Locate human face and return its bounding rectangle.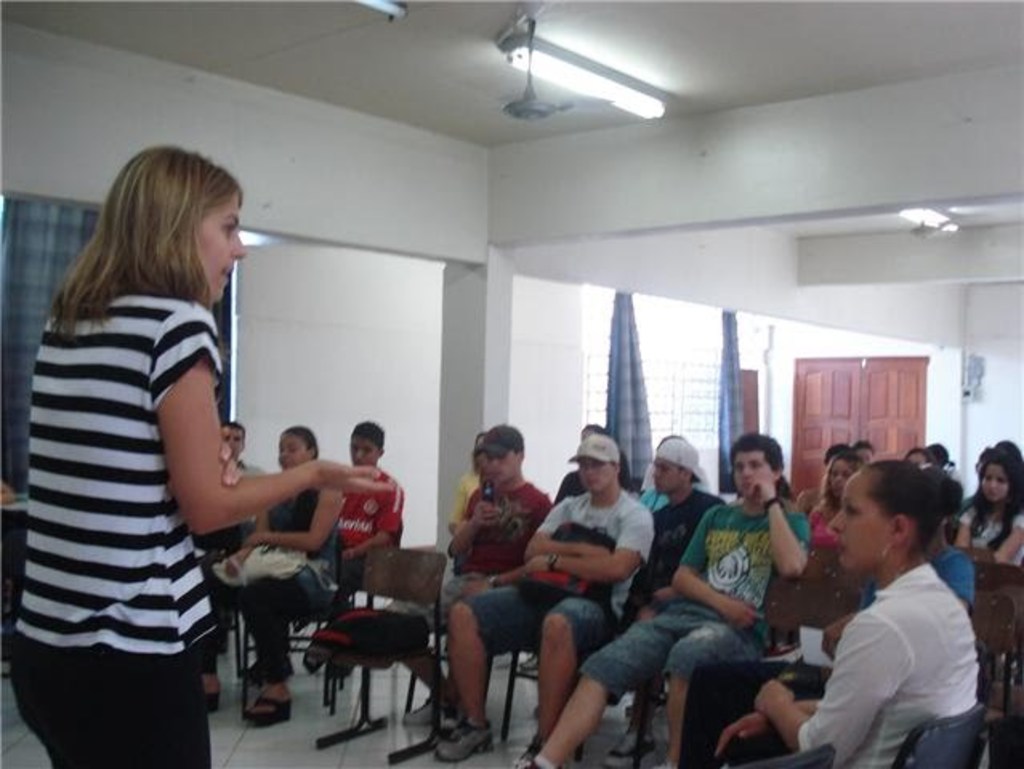
box(221, 421, 248, 452).
